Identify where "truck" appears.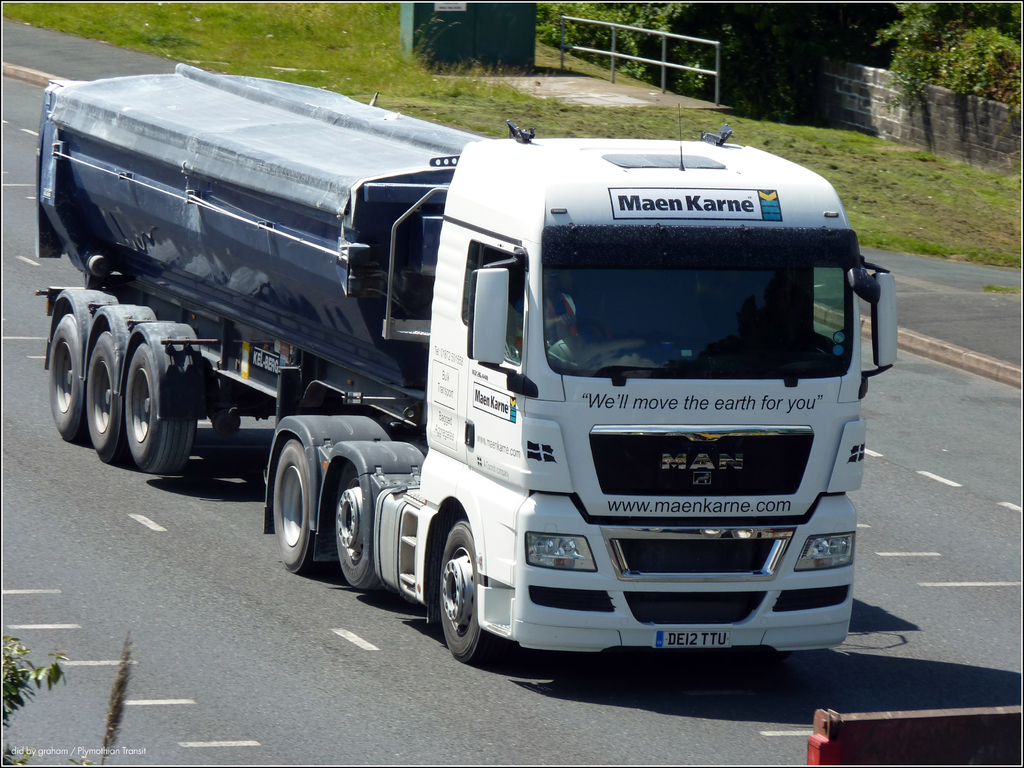
Appears at bbox=(83, 85, 871, 712).
